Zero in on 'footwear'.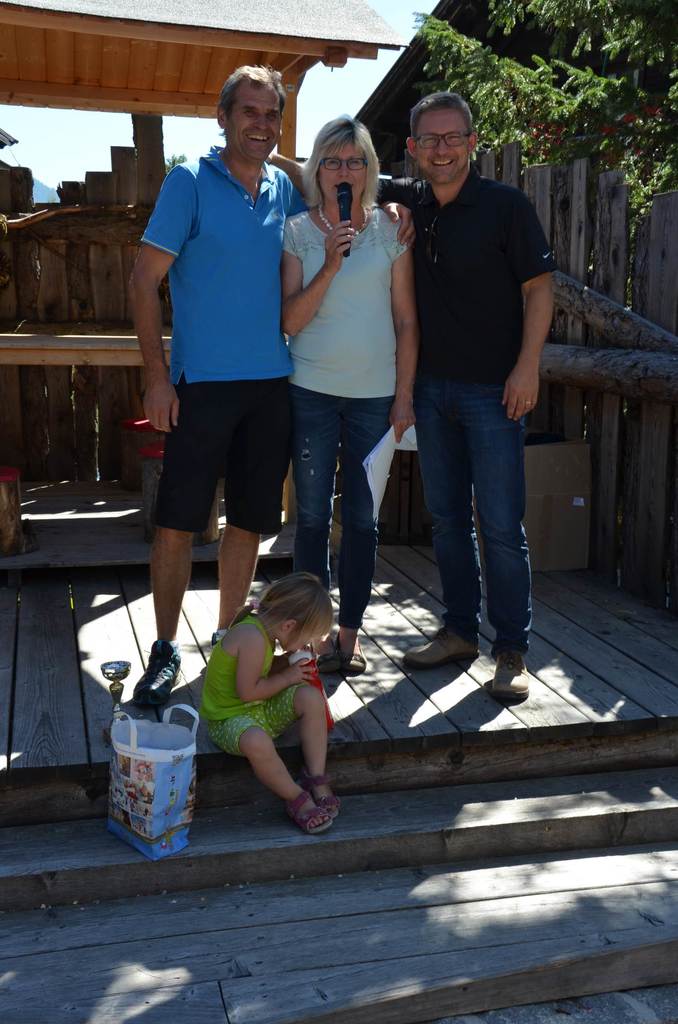
Zeroed in: x1=403 y1=614 x2=484 y2=674.
